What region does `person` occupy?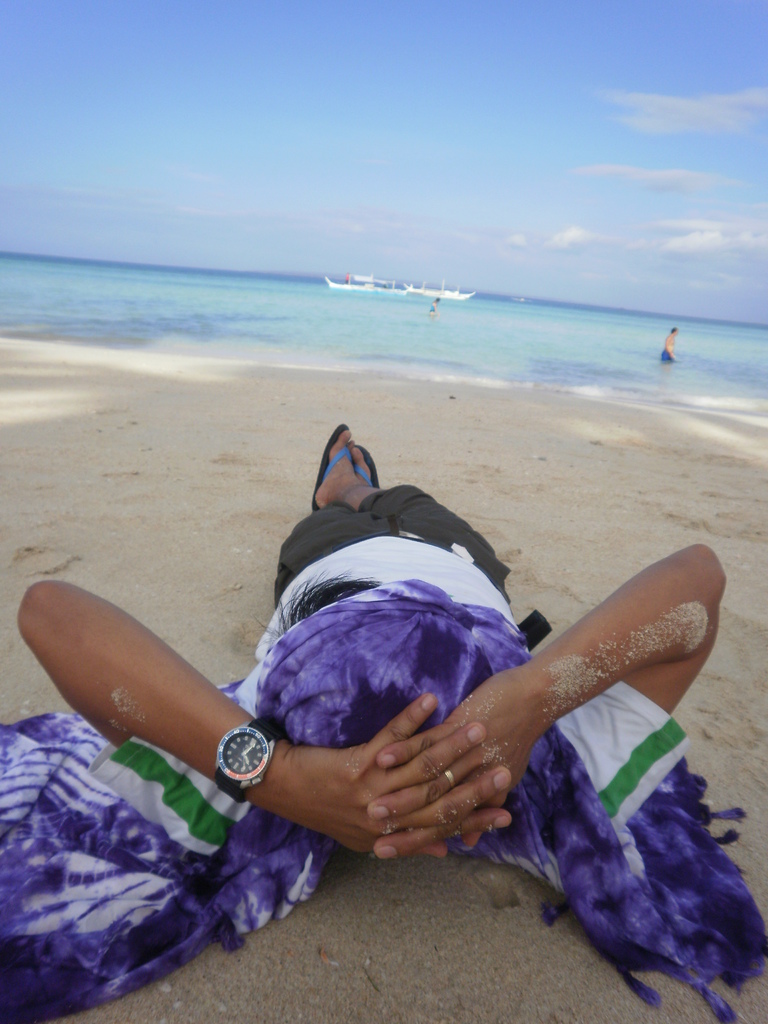
[21, 419, 721, 968].
